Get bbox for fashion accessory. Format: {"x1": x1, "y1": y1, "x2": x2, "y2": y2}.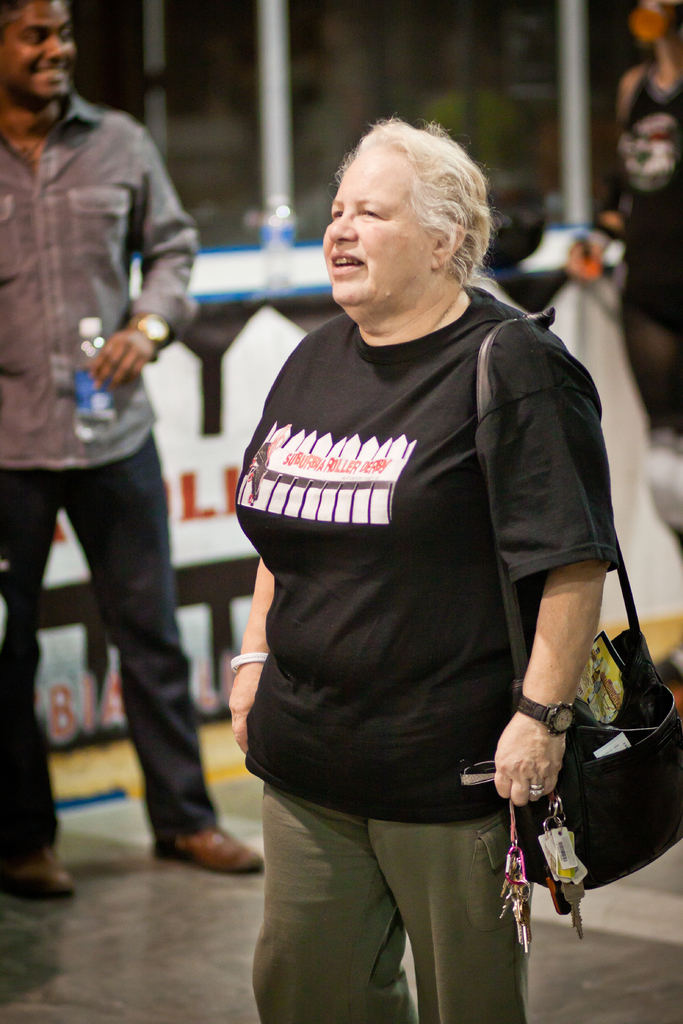
{"x1": 522, "y1": 783, "x2": 548, "y2": 797}.
